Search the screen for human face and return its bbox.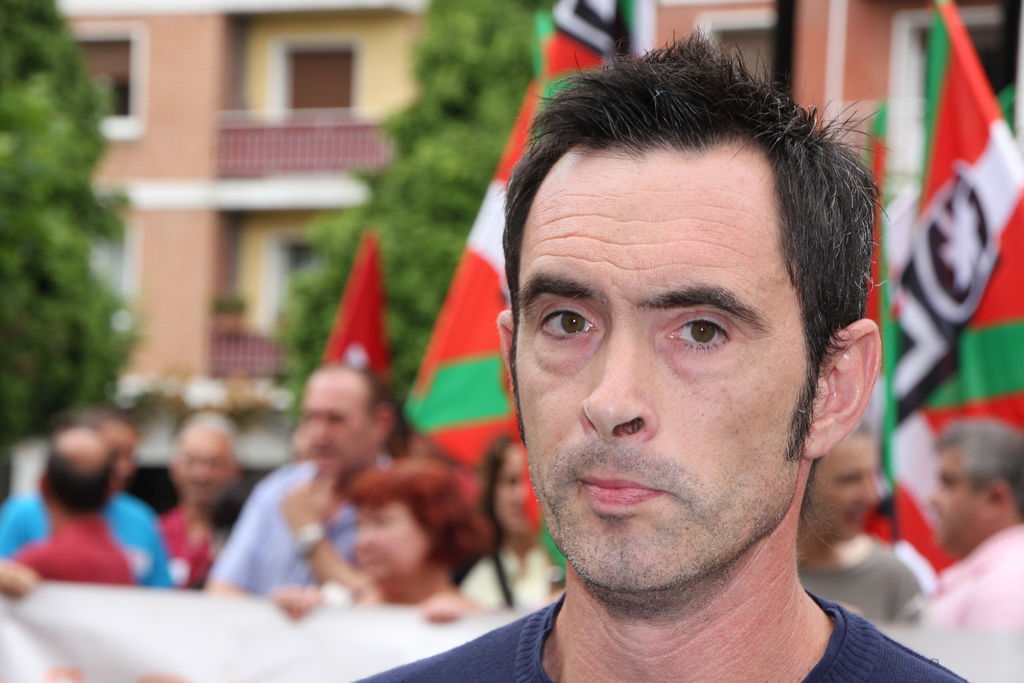
Found: Rect(173, 429, 234, 504).
